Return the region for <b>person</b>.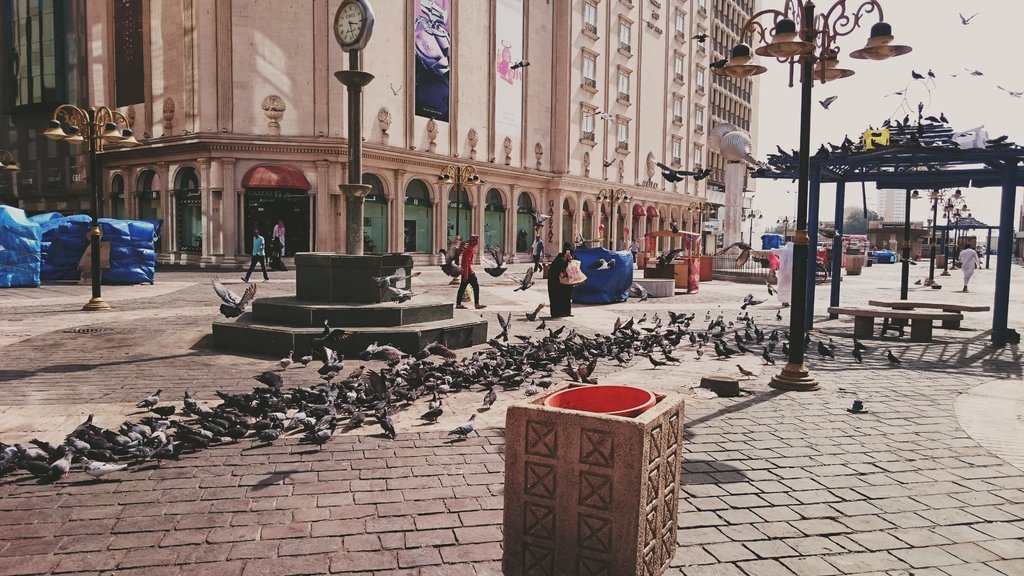
select_region(544, 236, 579, 320).
